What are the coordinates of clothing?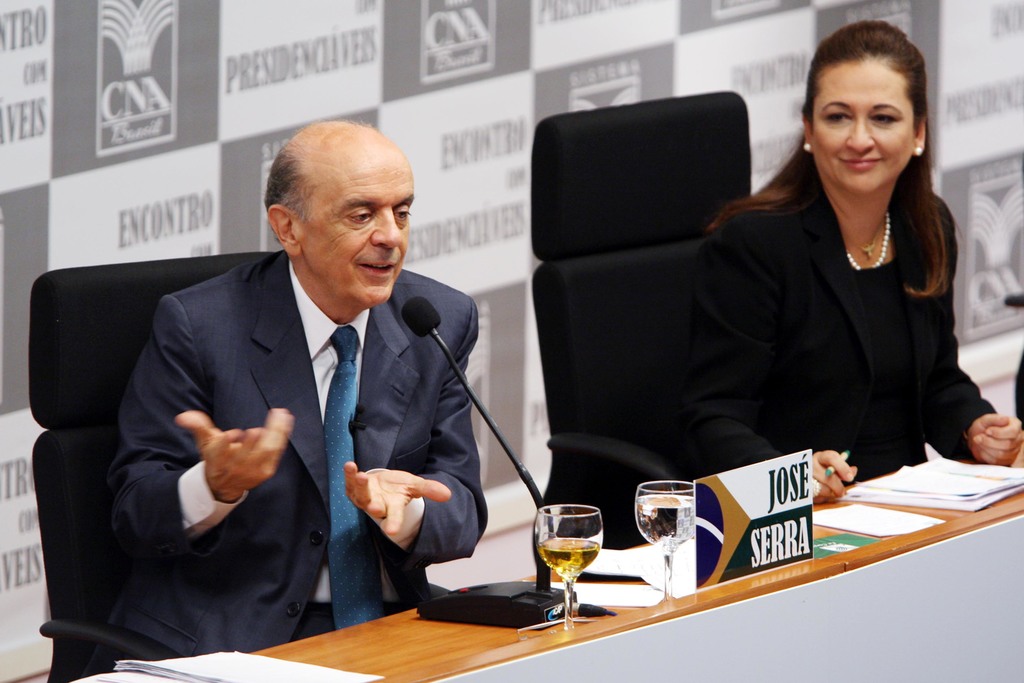
Rect(674, 159, 996, 483).
